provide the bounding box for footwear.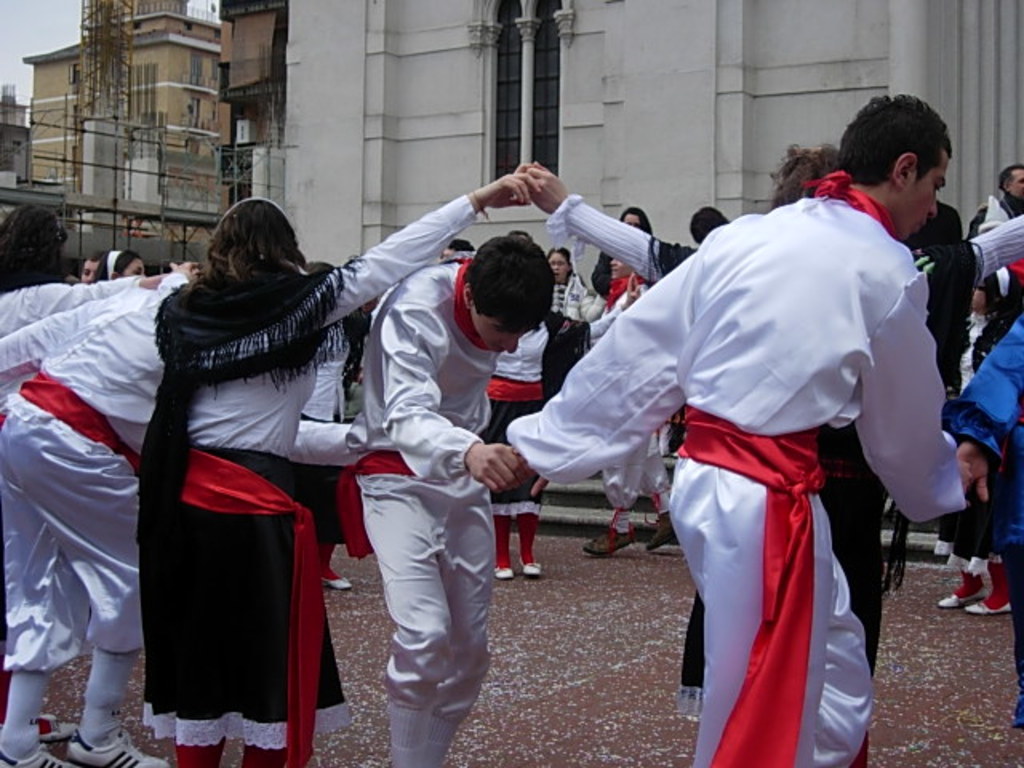
rect(320, 574, 357, 590).
